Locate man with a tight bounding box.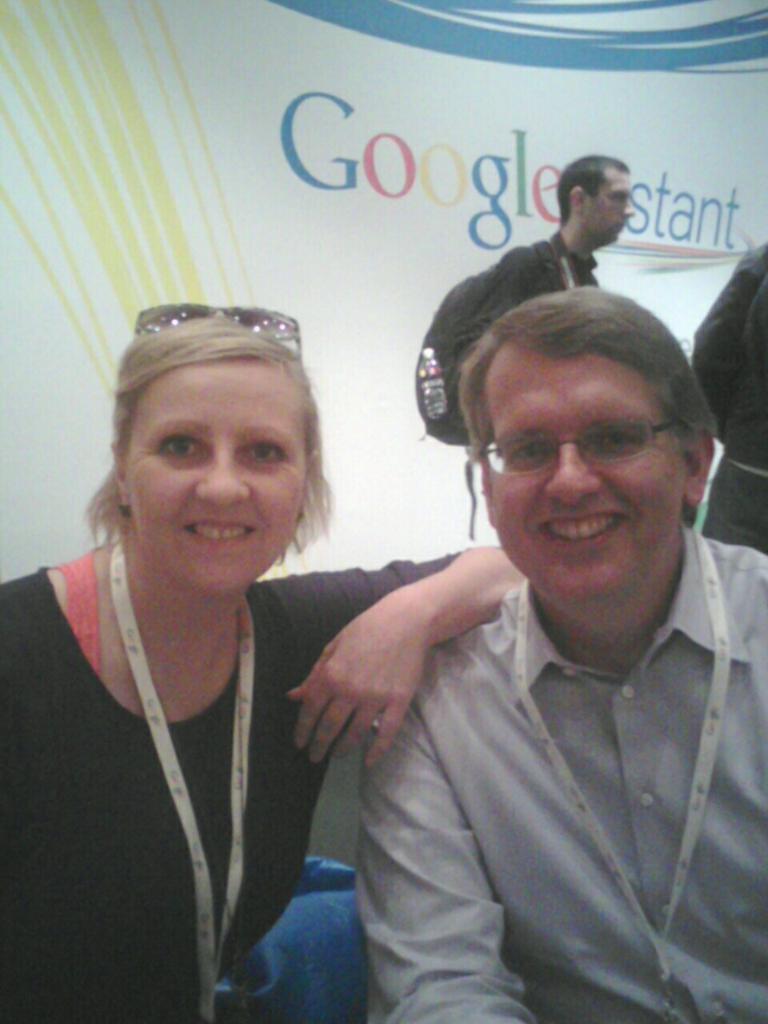
x1=502 y1=158 x2=632 y2=357.
